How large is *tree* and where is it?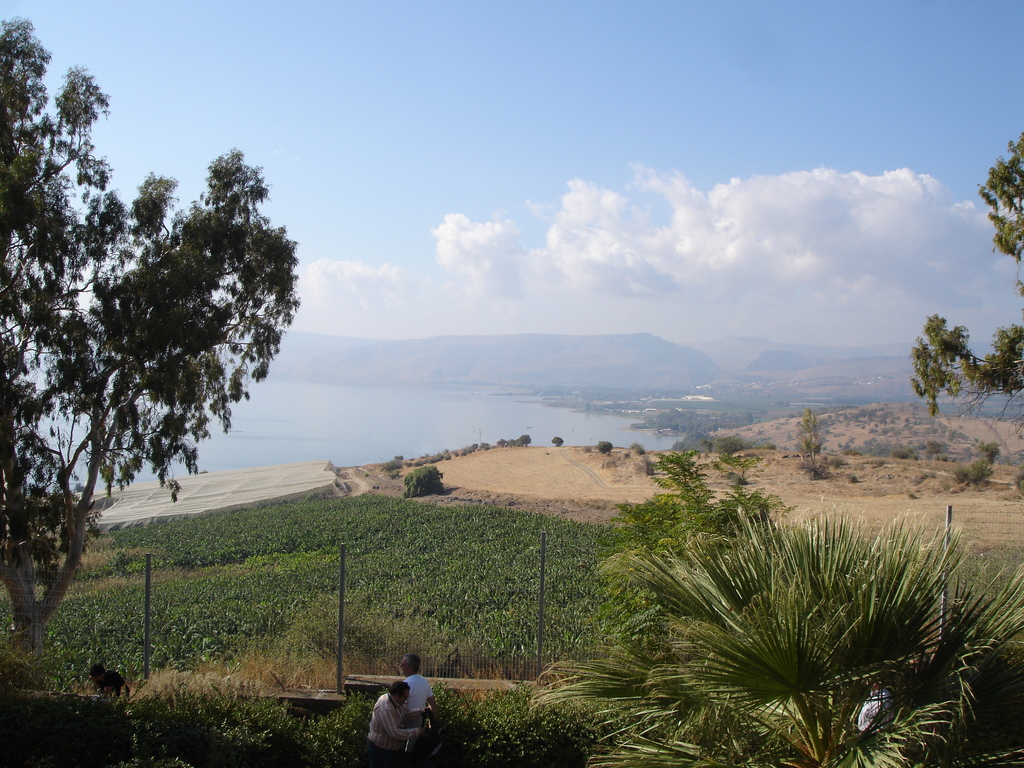
Bounding box: box(630, 443, 647, 455).
